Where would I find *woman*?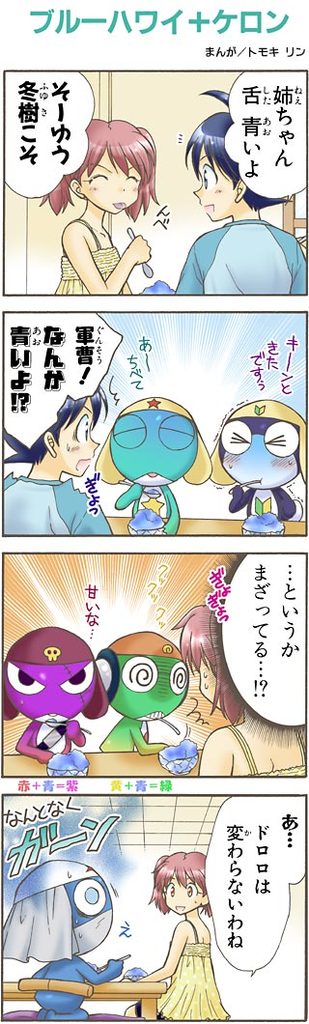
At box(166, 604, 306, 779).
